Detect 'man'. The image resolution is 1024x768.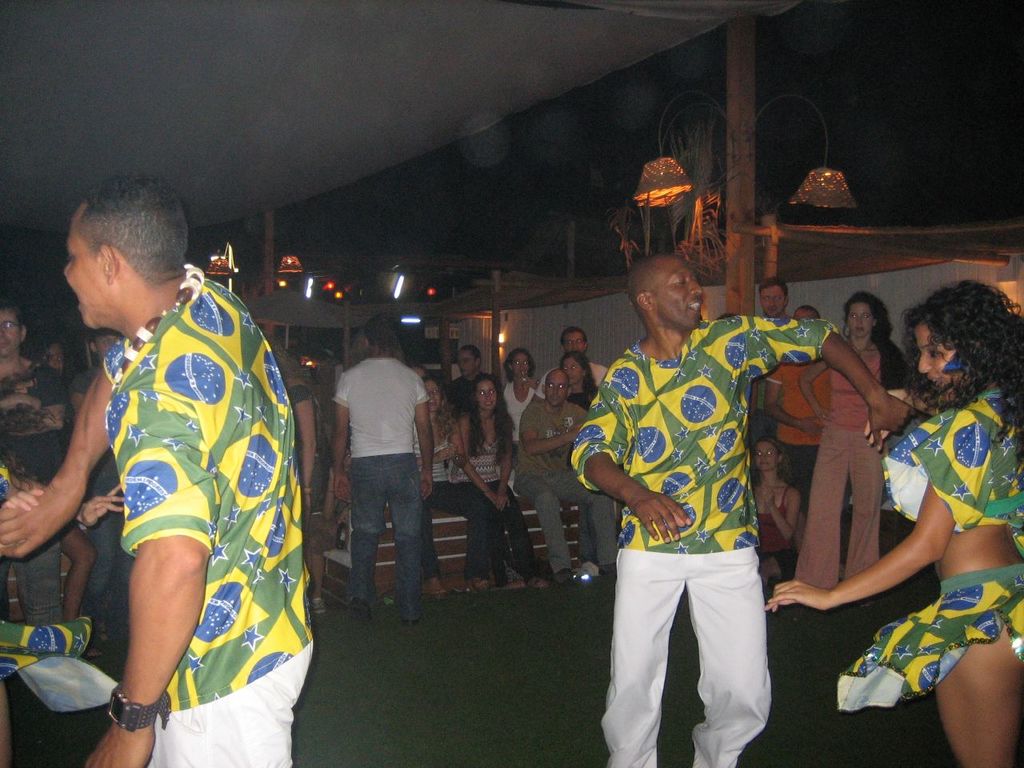
(0,166,318,767).
